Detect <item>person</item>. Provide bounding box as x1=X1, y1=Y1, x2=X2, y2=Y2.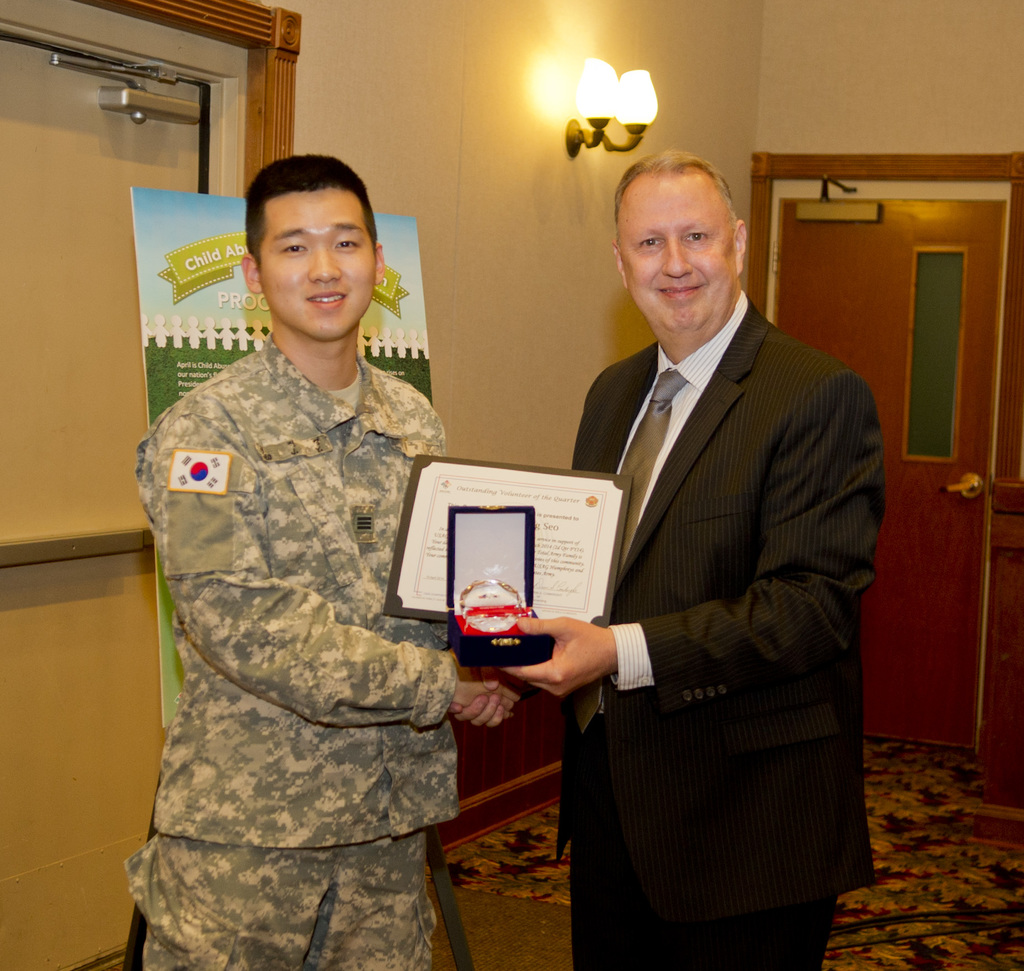
x1=157, y1=152, x2=451, y2=958.
